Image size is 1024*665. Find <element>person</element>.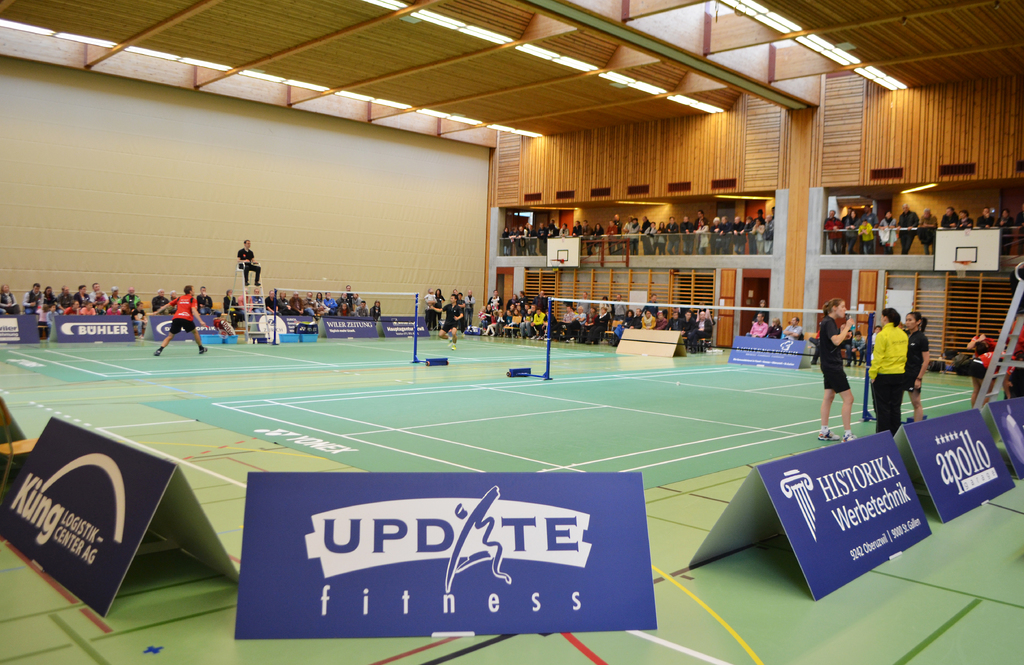
542,309,555,341.
